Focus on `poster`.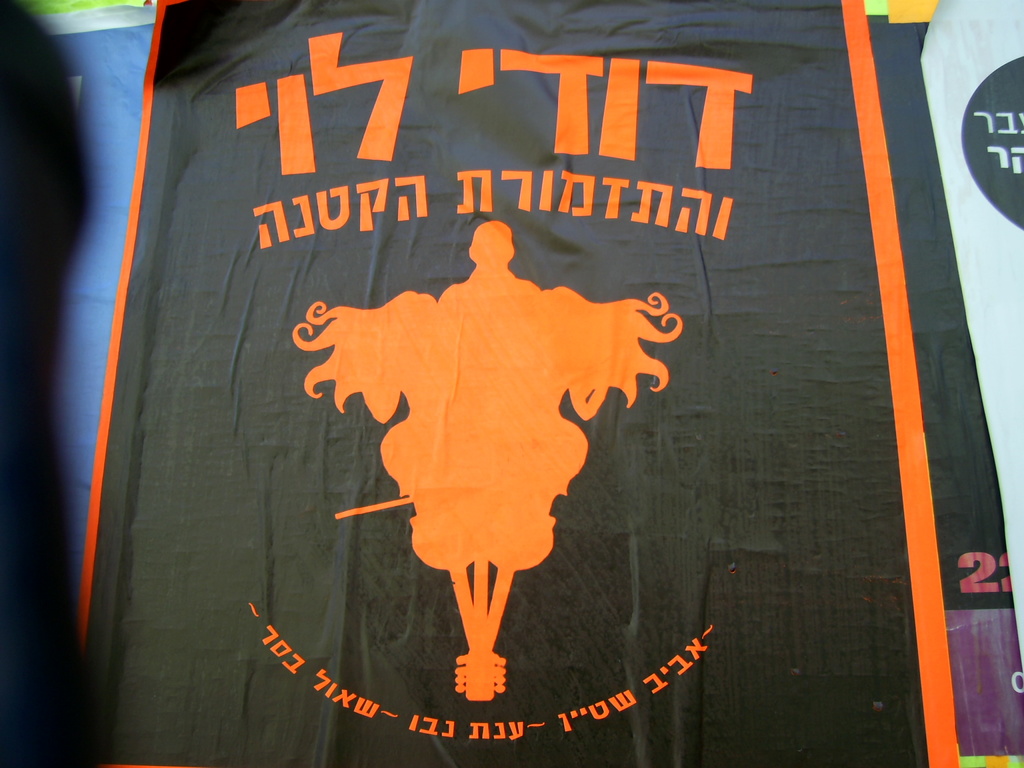
Focused at l=74, t=0, r=963, b=767.
